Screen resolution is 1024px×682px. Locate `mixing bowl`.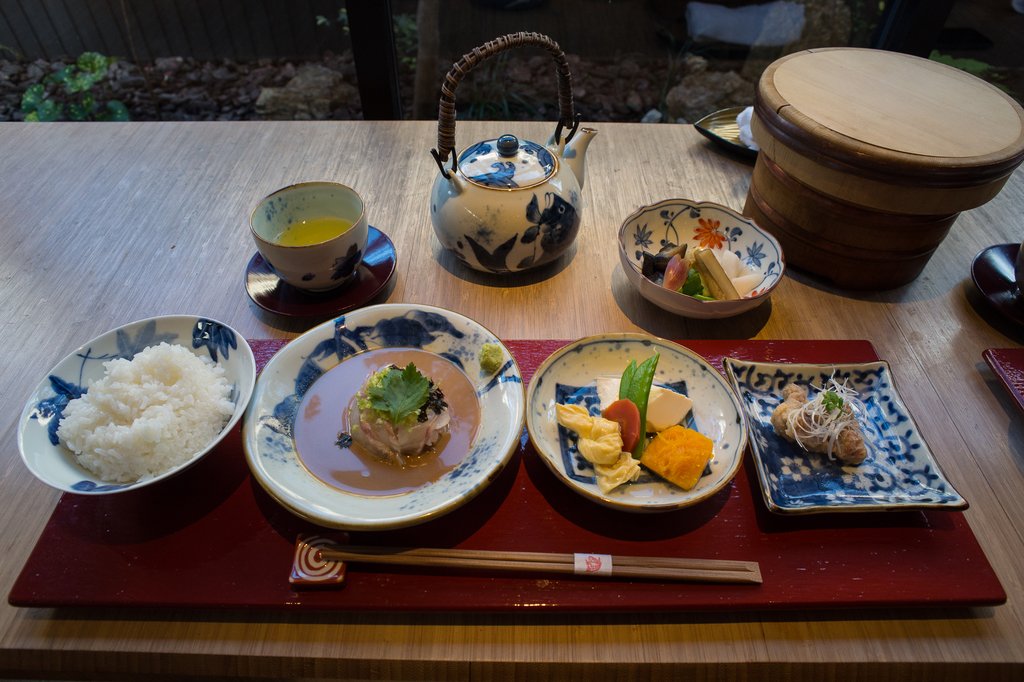
left=616, top=200, right=787, bottom=322.
